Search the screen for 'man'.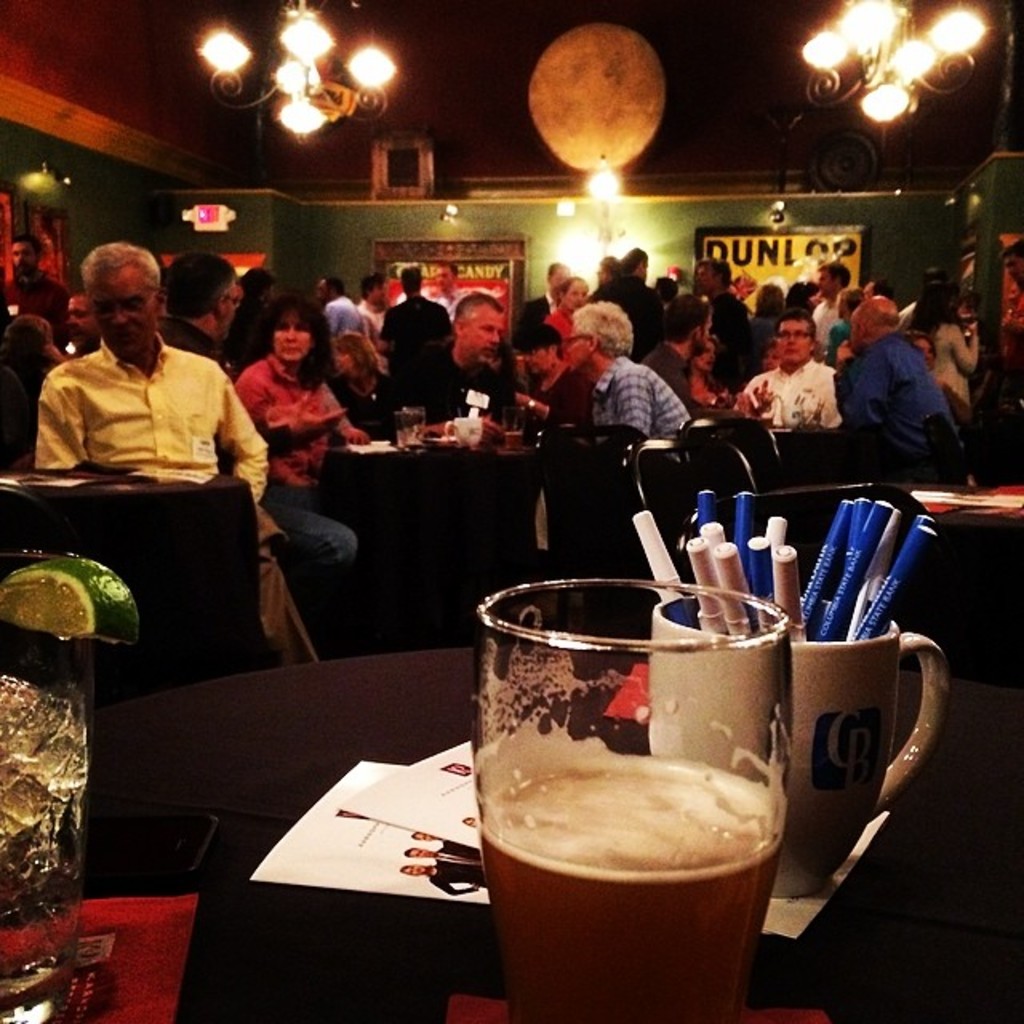
Found at 806,258,846,334.
